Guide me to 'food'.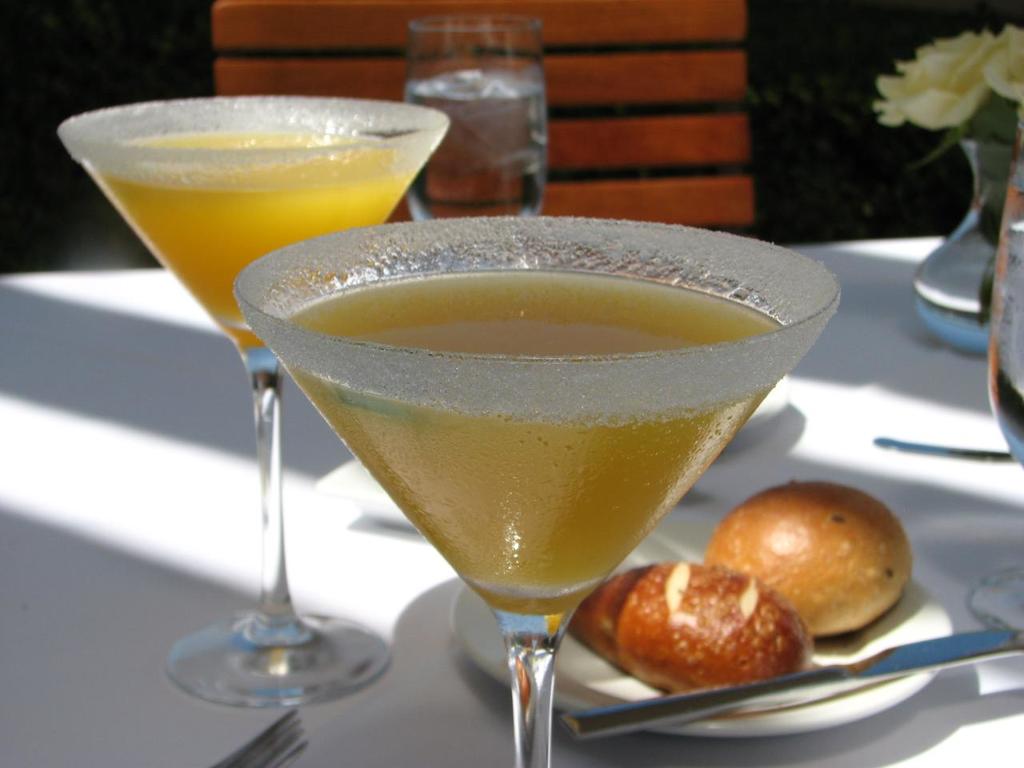
Guidance: bbox=(565, 558, 825, 708).
